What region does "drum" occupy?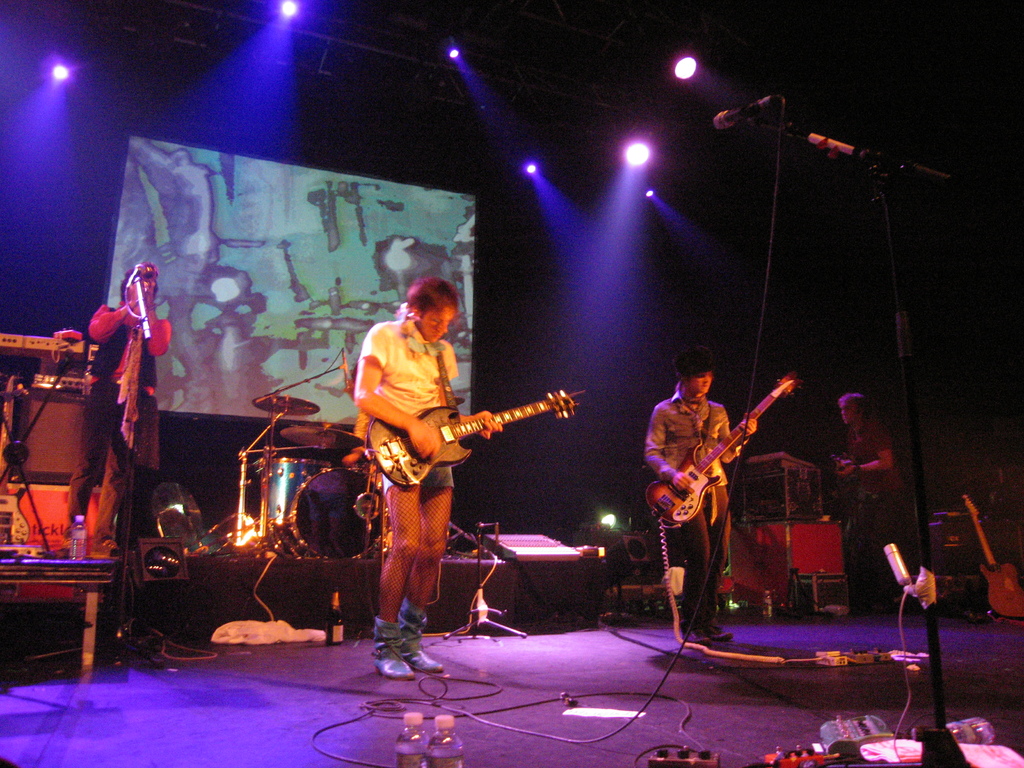
crop(290, 467, 404, 566).
